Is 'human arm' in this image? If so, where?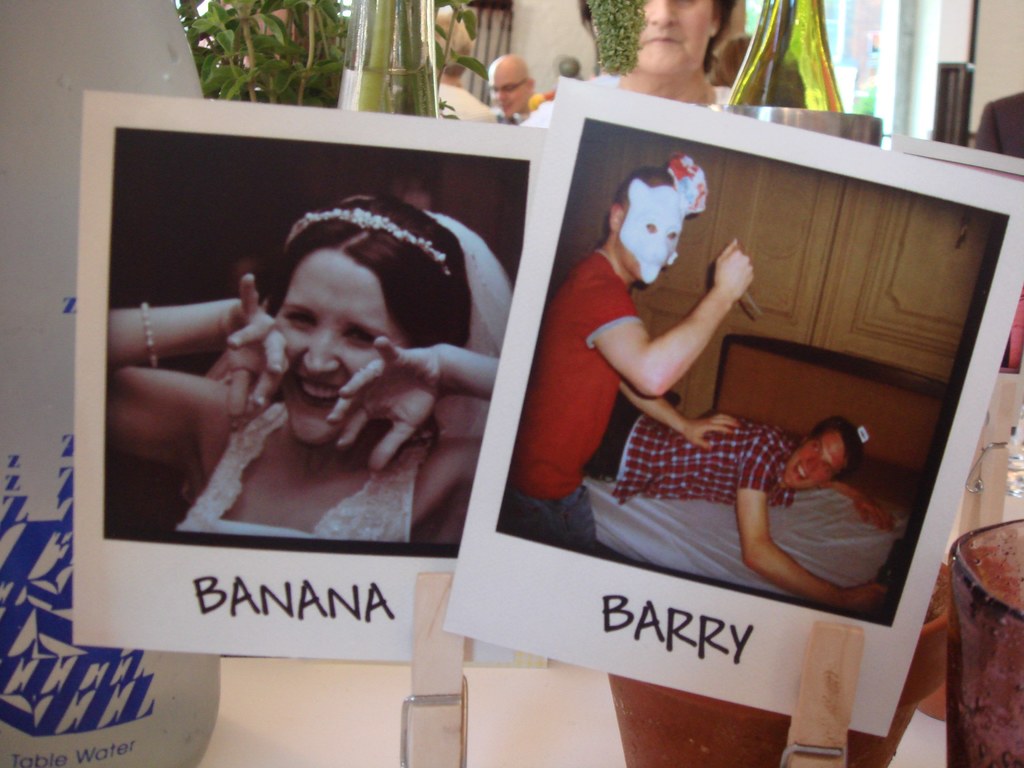
Yes, at <bbox>81, 257, 300, 479</bbox>.
